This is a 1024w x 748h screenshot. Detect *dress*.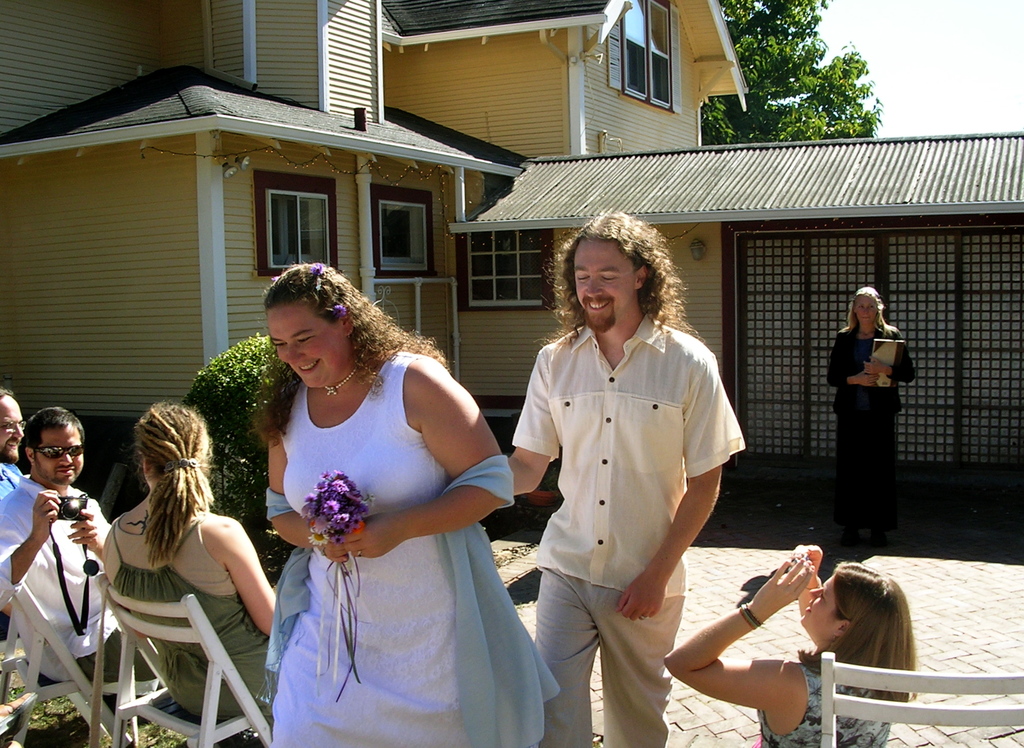
<region>110, 521, 276, 720</region>.
